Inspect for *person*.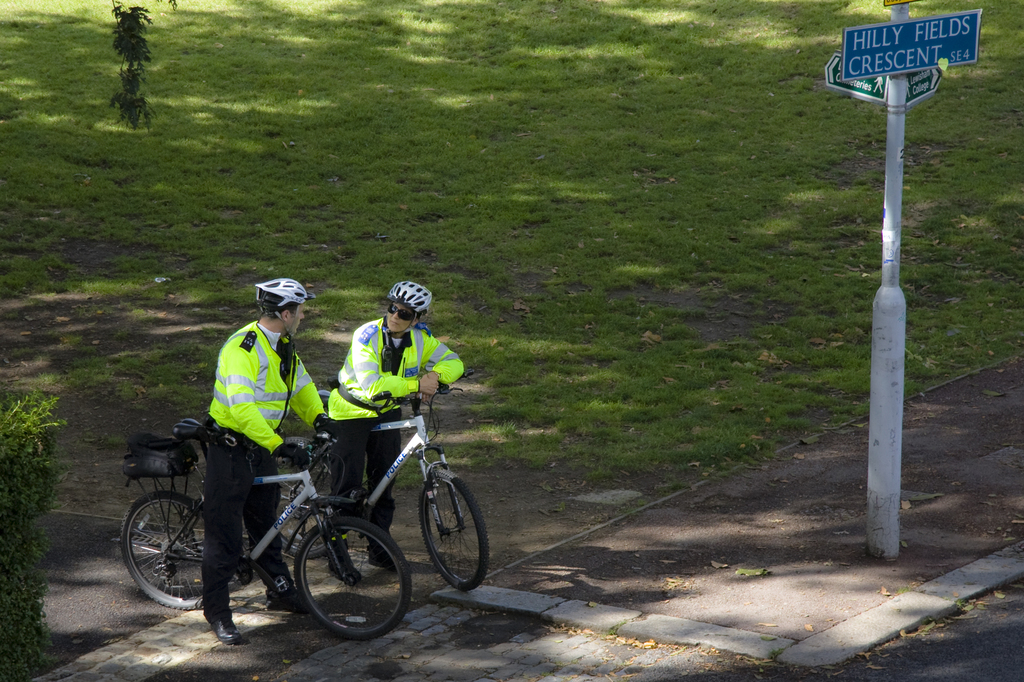
Inspection: region(323, 280, 463, 571).
